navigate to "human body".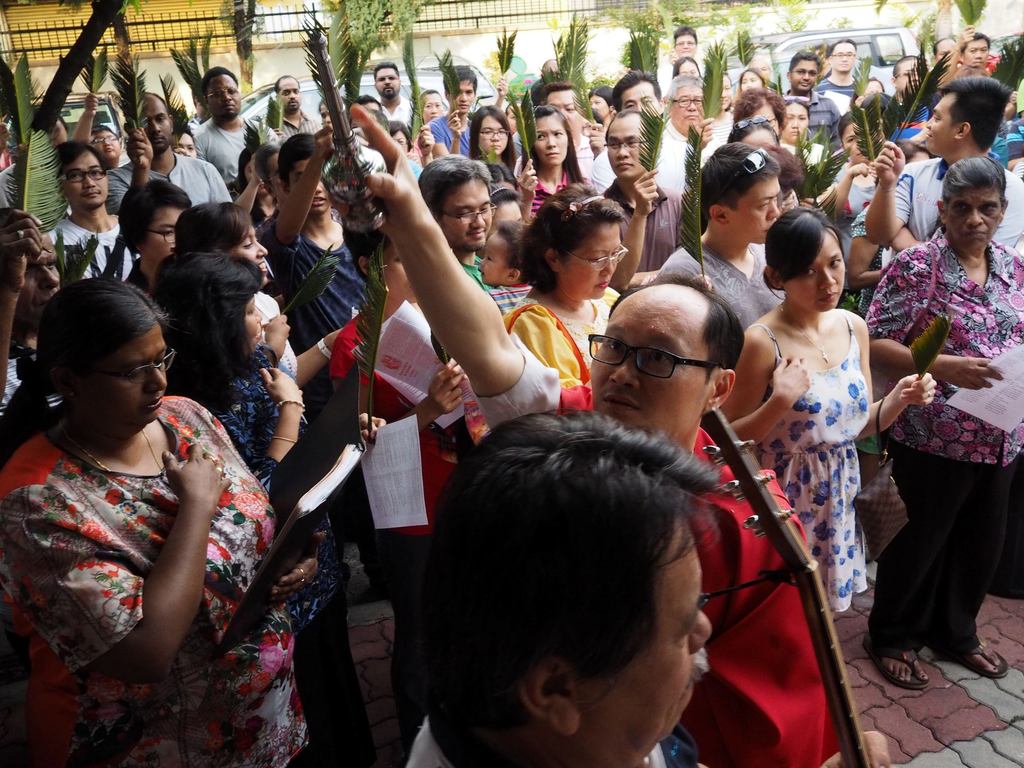
Navigation target: {"x1": 860, "y1": 154, "x2": 1023, "y2": 689}.
